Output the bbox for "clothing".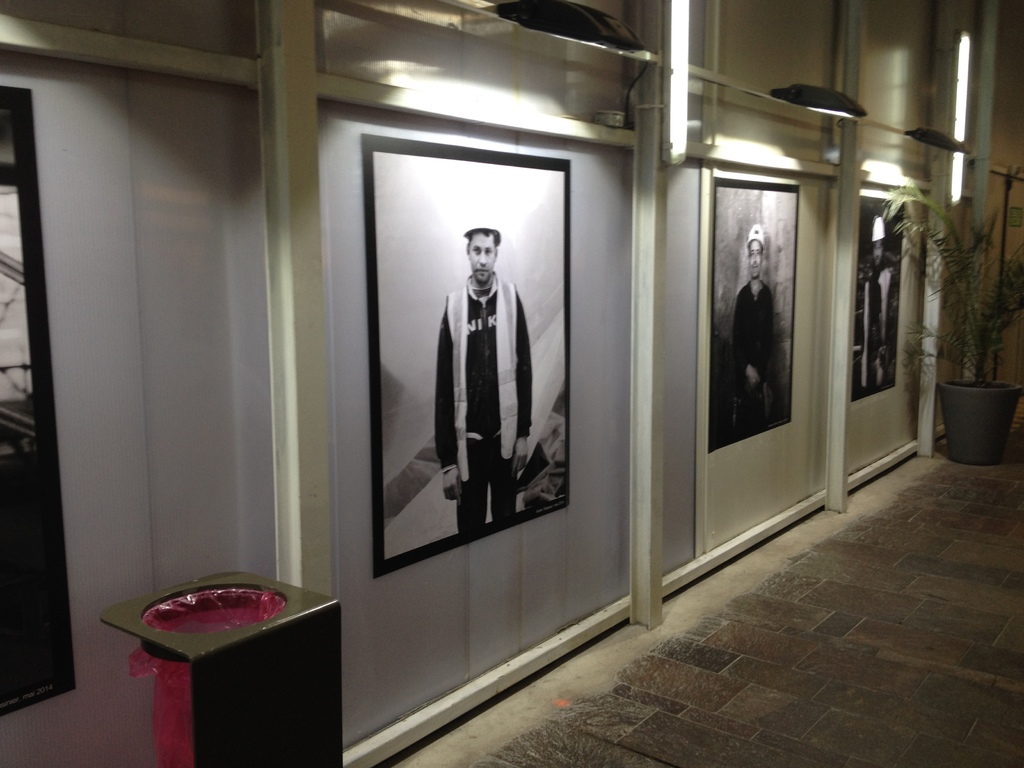
bbox=[429, 270, 531, 539].
